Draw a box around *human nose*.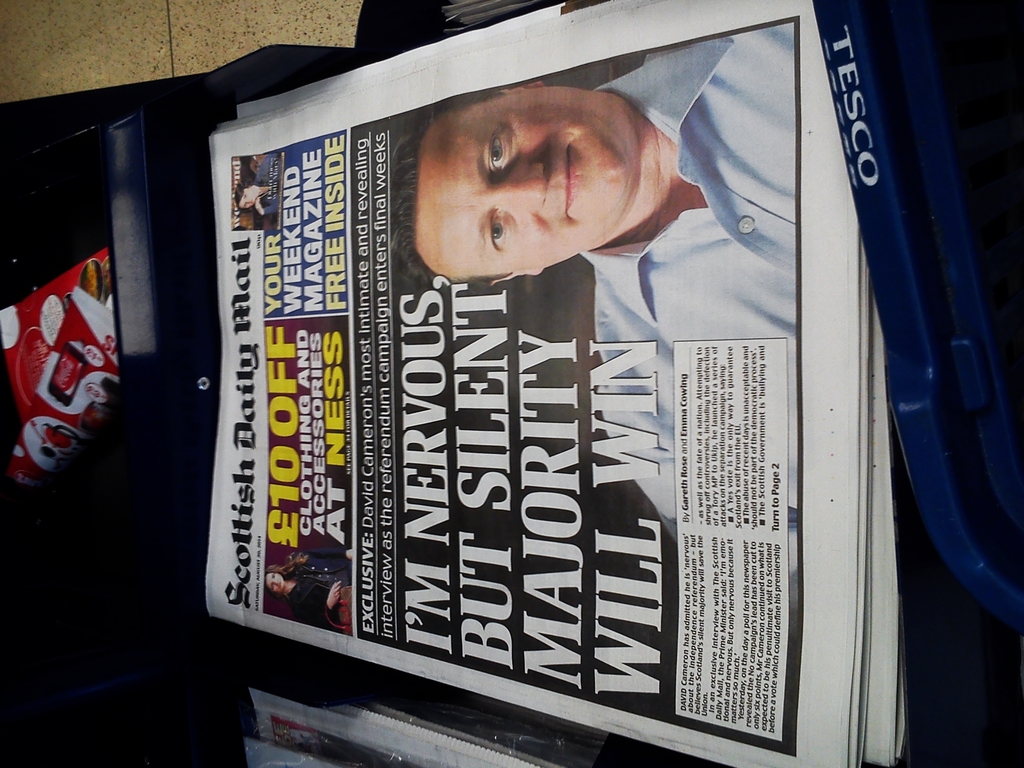
box=[271, 579, 282, 584].
